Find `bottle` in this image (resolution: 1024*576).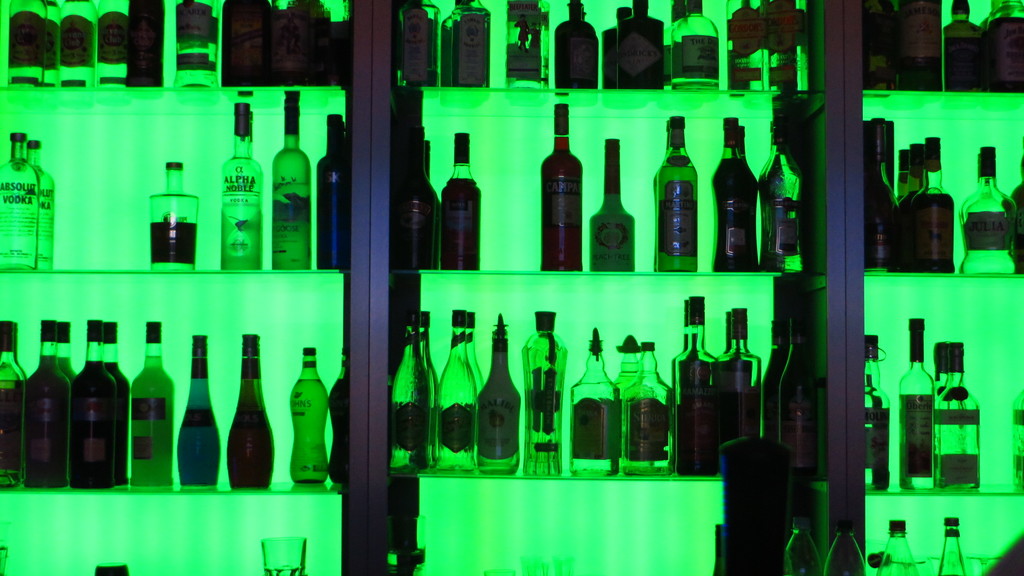
detection(867, 330, 893, 492).
